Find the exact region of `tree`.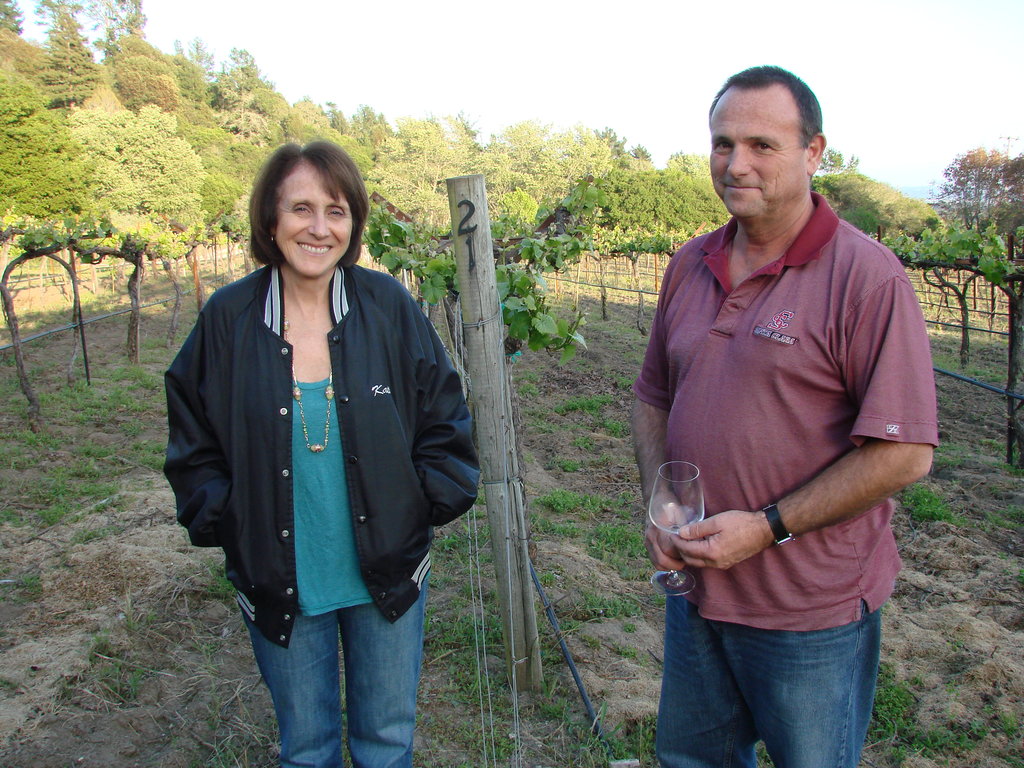
Exact region: detection(88, 0, 149, 67).
